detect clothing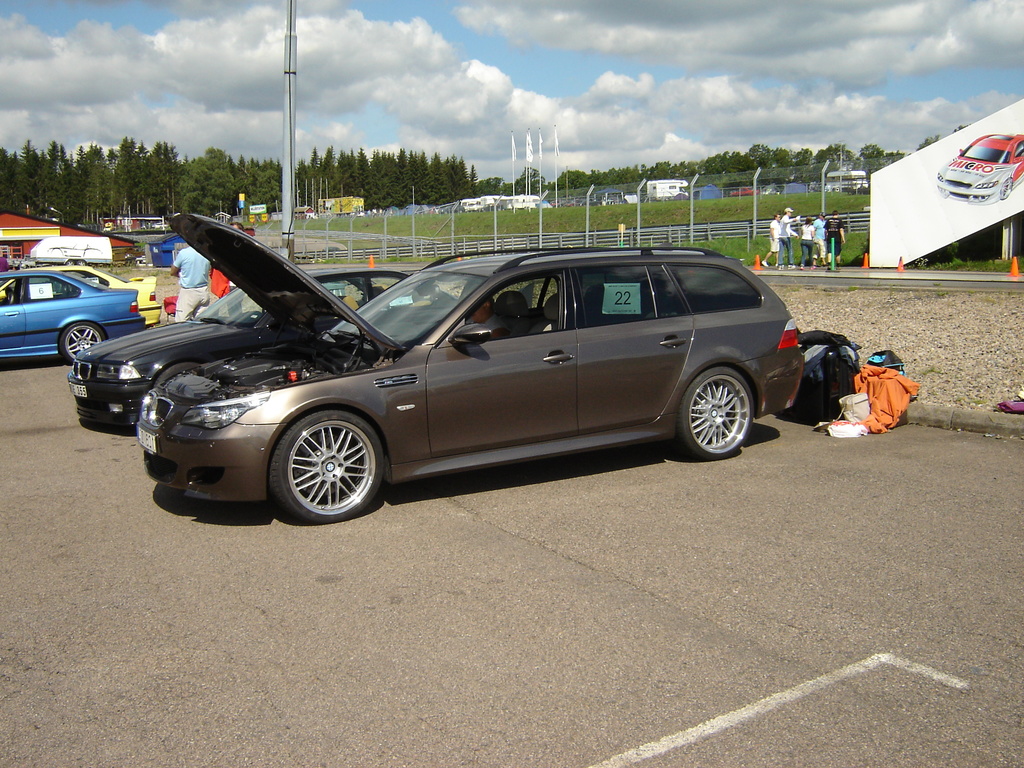
x1=467, y1=312, x2=511, y2=333
